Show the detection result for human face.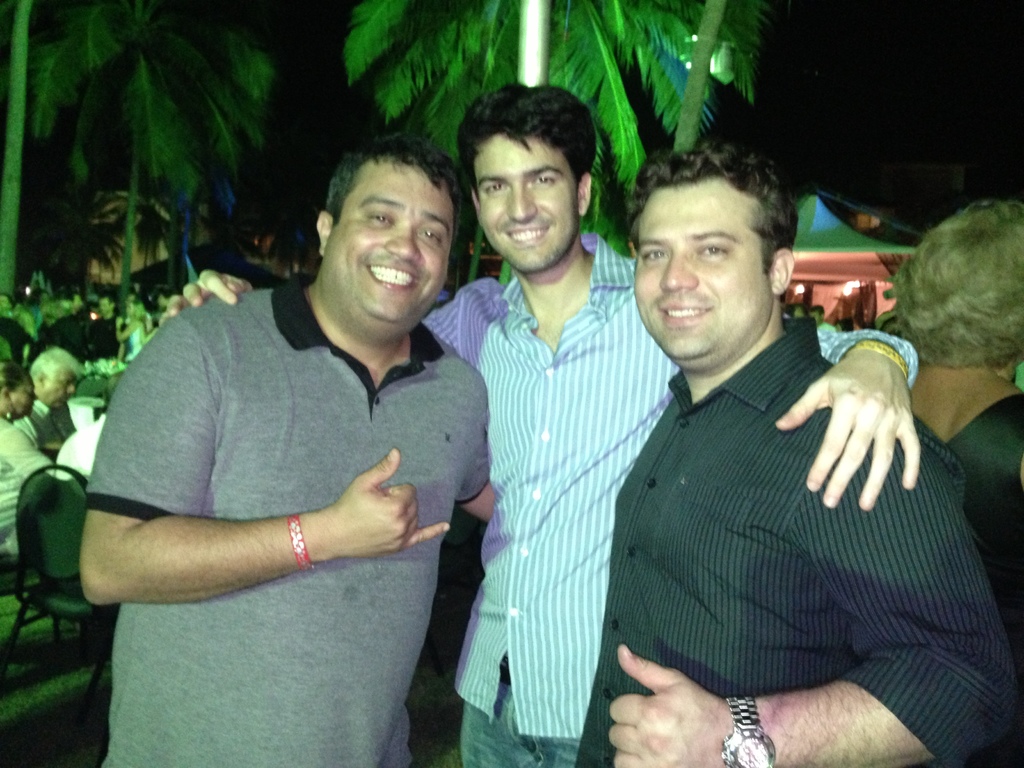
pyautogui.locateOnScreen(474, 129, 582, 270).
